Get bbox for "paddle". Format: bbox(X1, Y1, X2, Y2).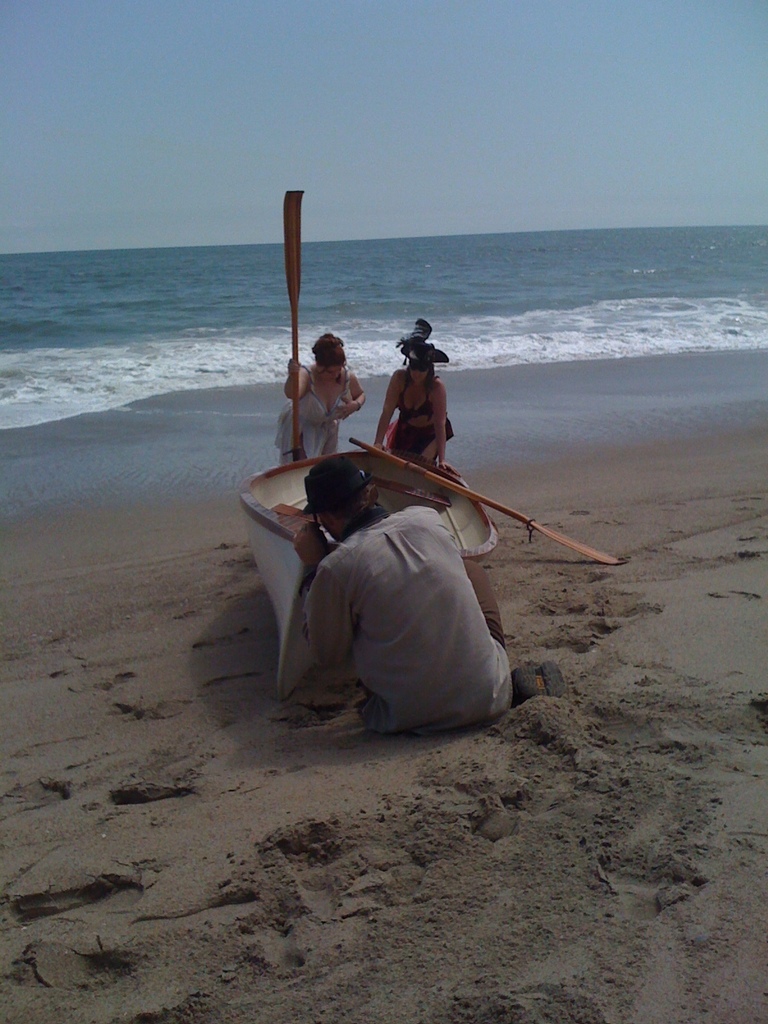
bbox(280, 184, 309, 462).
